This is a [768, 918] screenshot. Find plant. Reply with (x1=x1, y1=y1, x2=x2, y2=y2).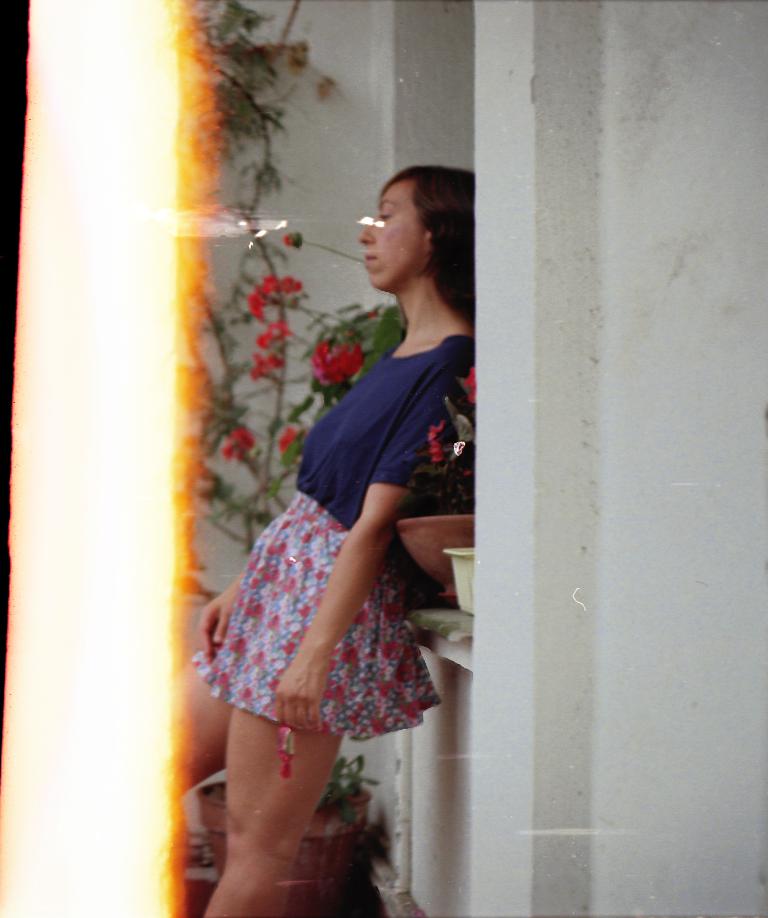
(x1=395, y1=368, x2=479, y2=518).
